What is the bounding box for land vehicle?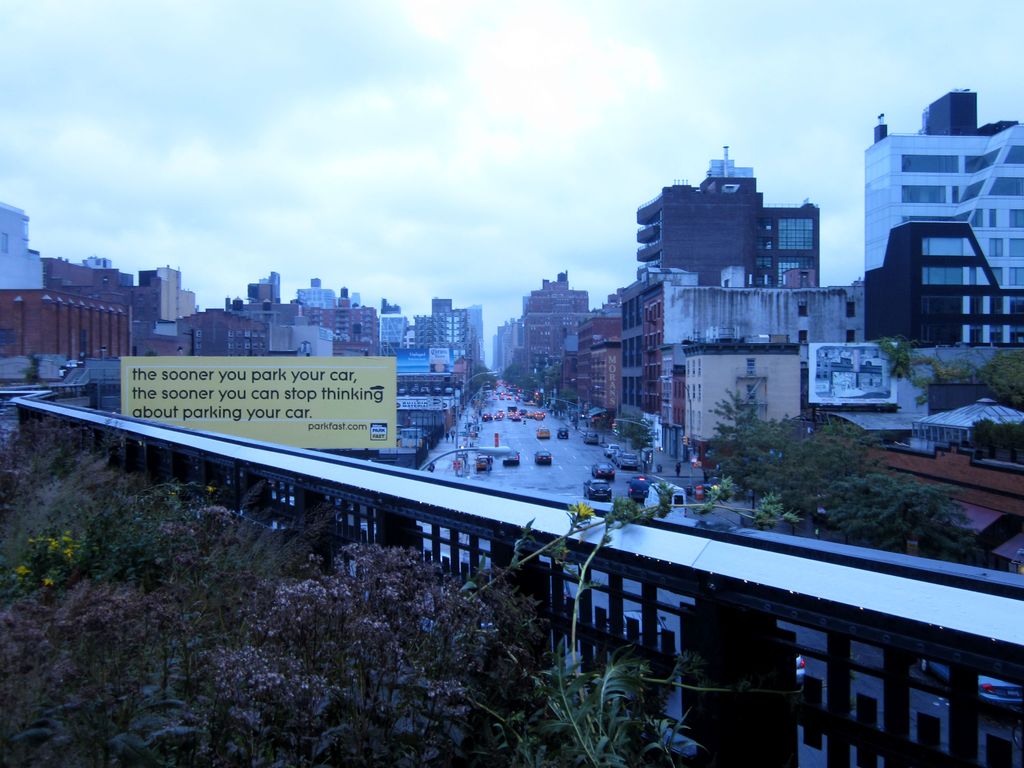
<bbox>510, 410, 514, 411</bbox>.
